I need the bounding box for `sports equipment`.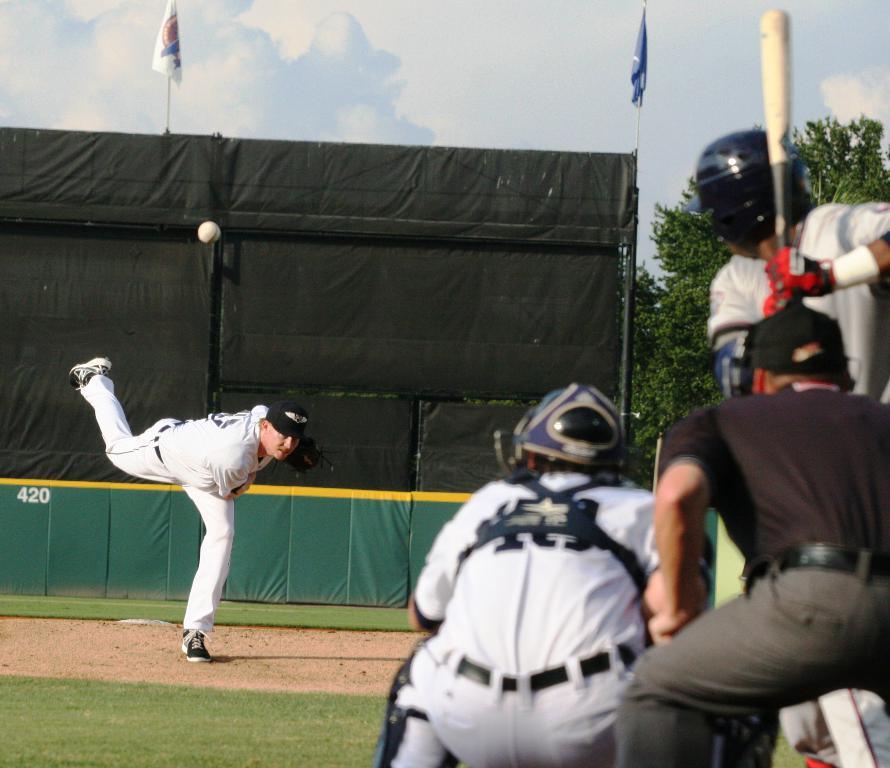
Here it is: BBox(68, 360, 110, 392).
